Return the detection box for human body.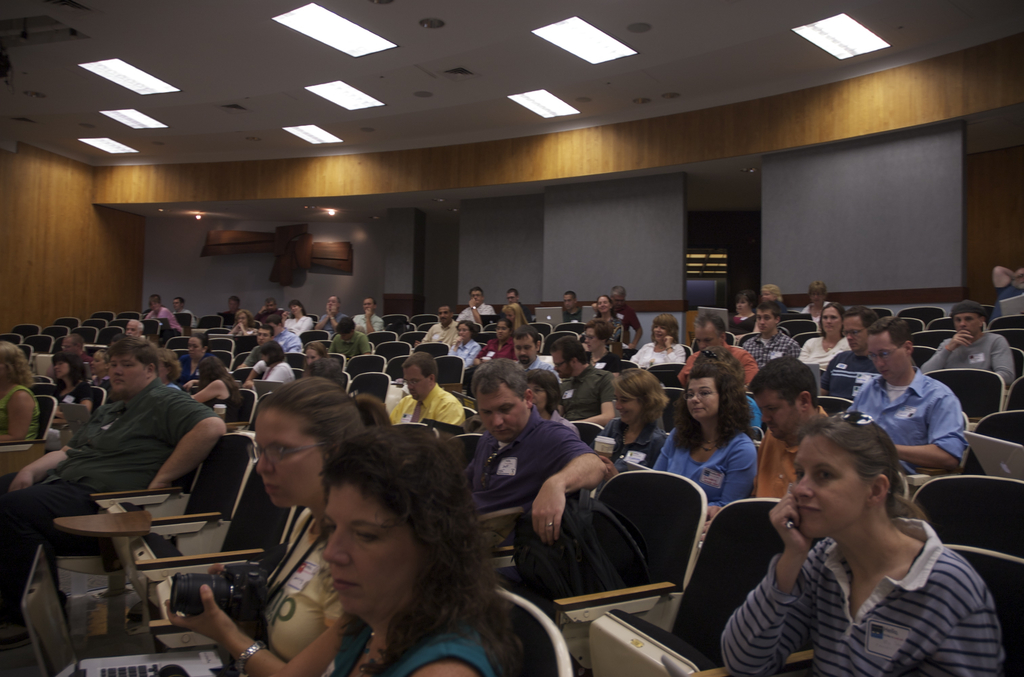
Rect(740, 326, 800, 371).
